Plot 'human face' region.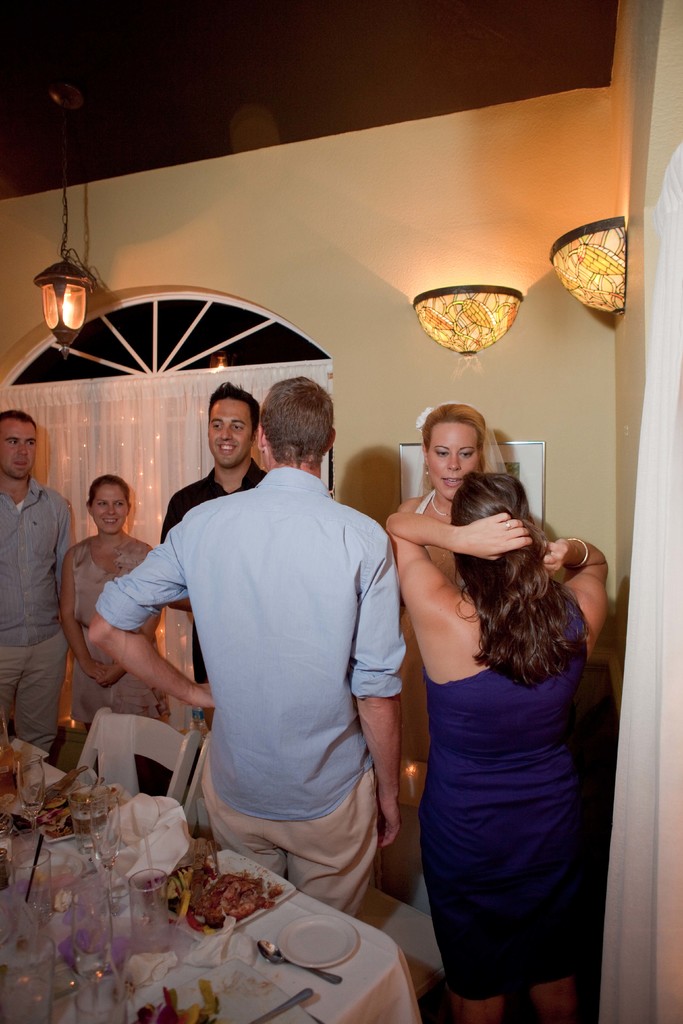
Plotted at region(90, 476, 130, 538).
